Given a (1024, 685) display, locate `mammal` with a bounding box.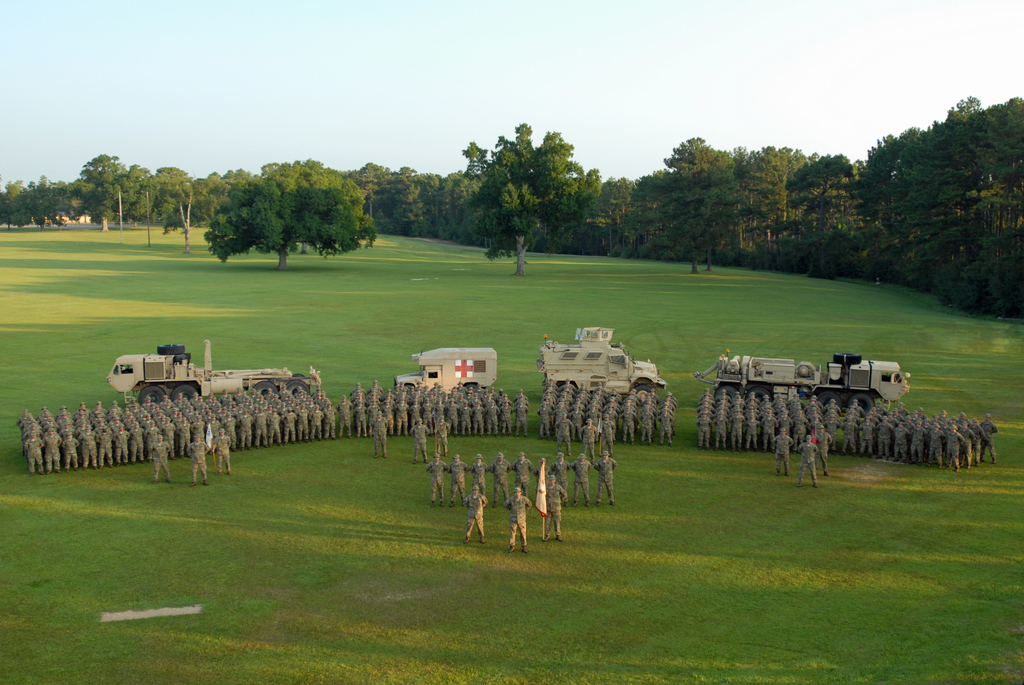
Located: 408/420/429/464.
